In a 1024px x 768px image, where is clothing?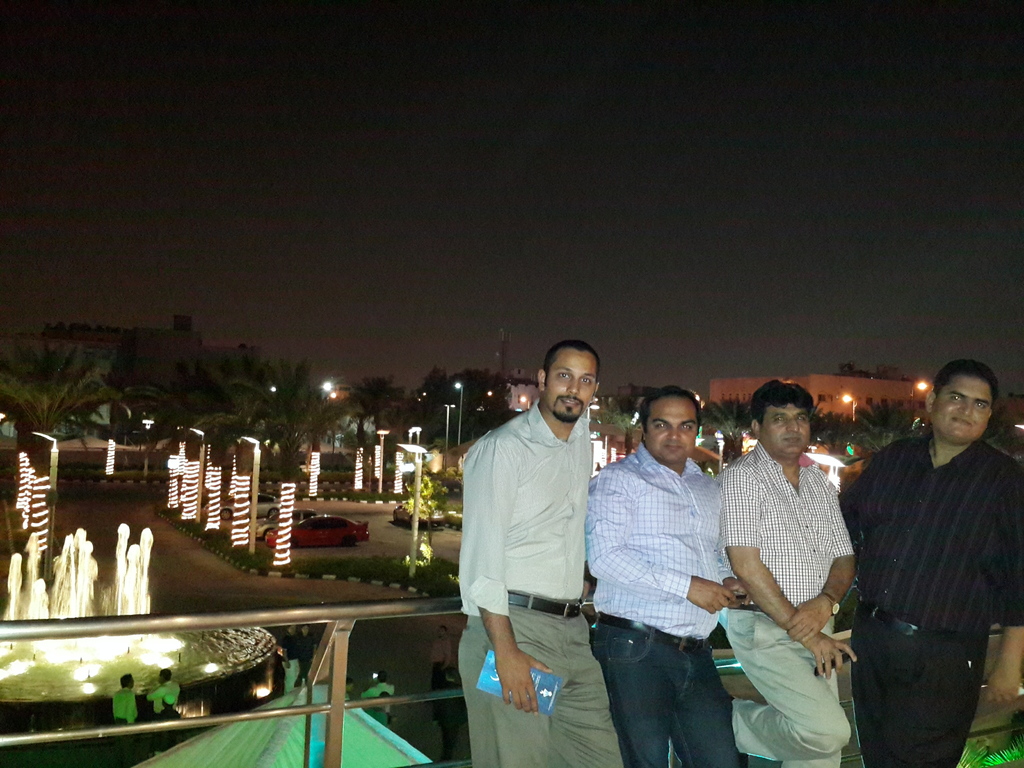
<box>145,678,180,717</box>.
